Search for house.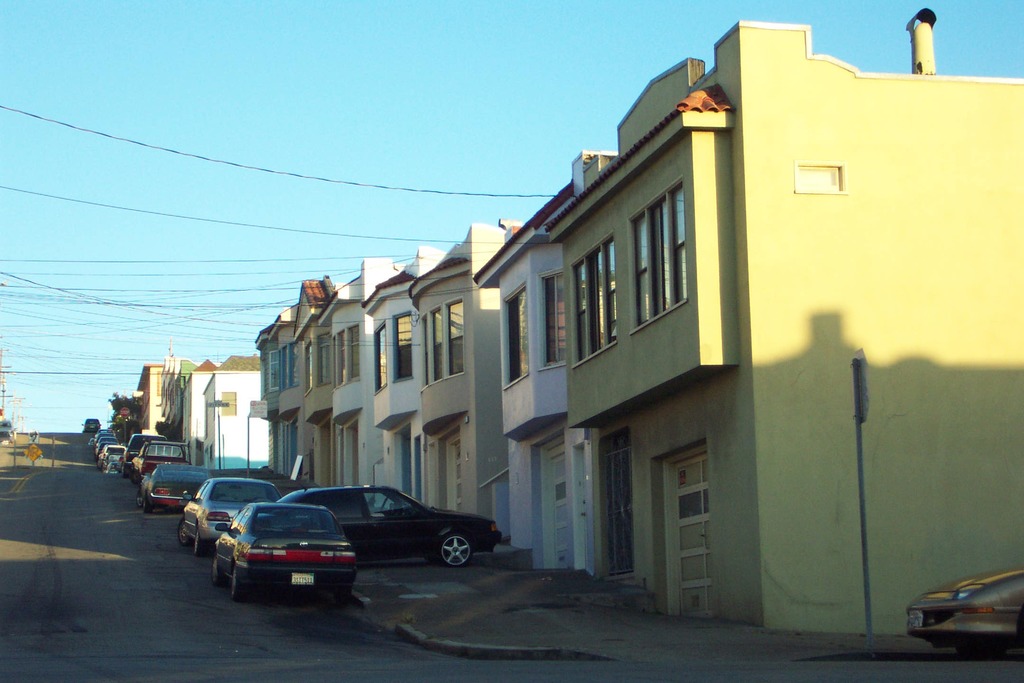
Found at [x1=259, y1=323, x2=283, y2=473].
